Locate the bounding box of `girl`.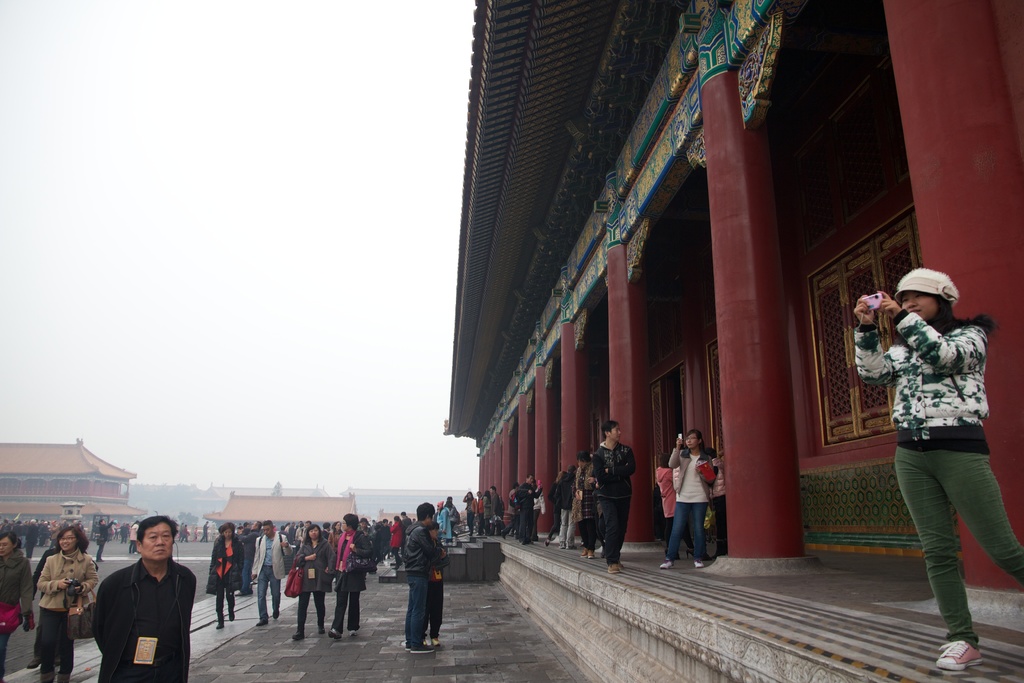
Bounding box: bbox=[294, 525, 330, 645].
